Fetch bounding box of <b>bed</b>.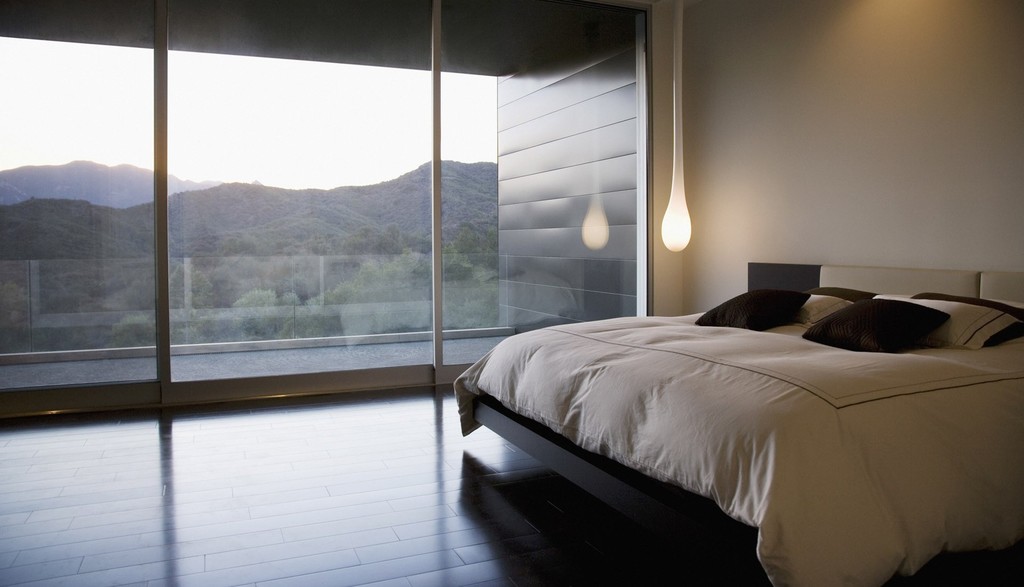
Bbox: [left=437, top=201, right=1023, bottom=581].
